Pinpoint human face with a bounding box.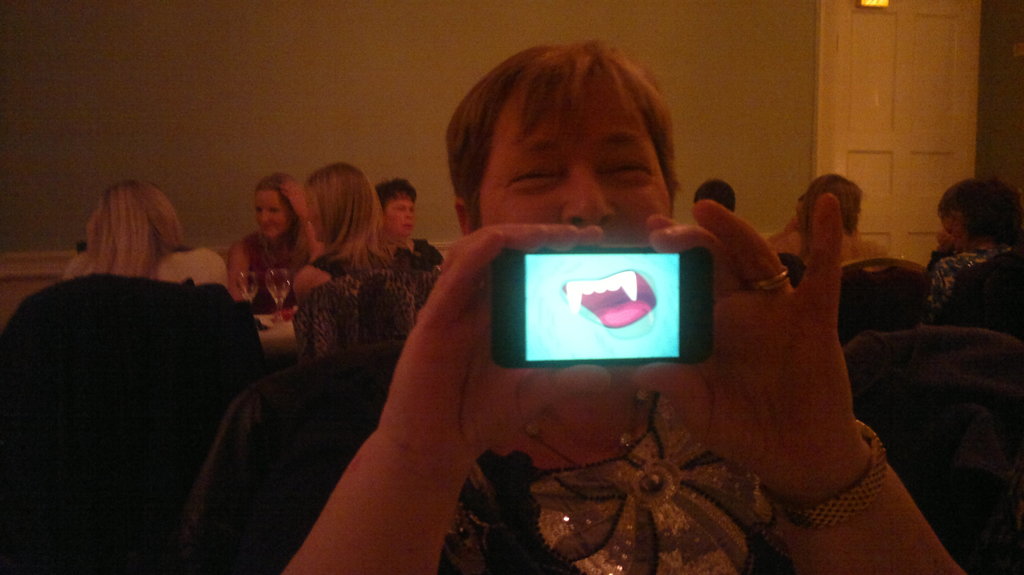
382 194 413 242.
